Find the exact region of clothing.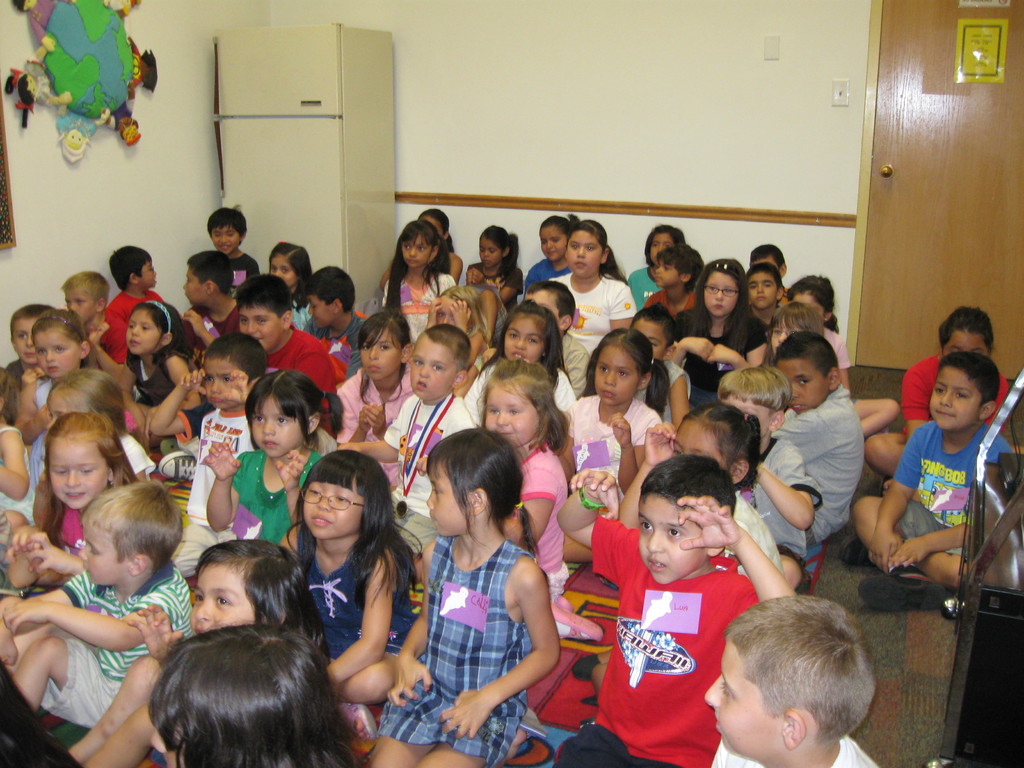
Exact region: BBox(129, 42, 145, 87).
